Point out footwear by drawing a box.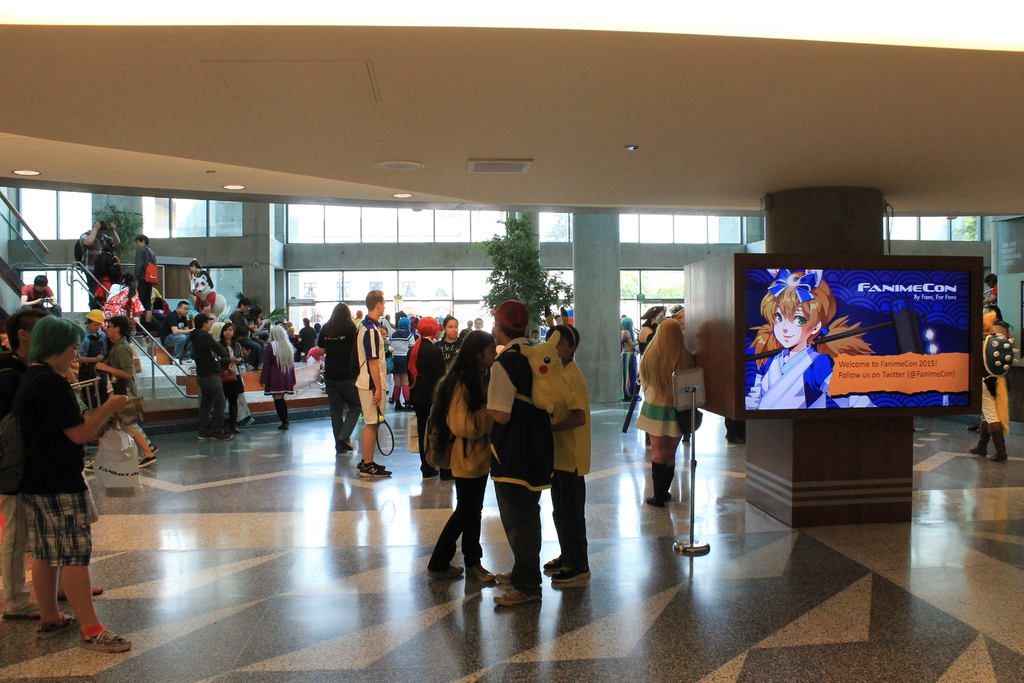
{"x1": 335, "y1": 446, "x2": 348, "y2": 454}.
